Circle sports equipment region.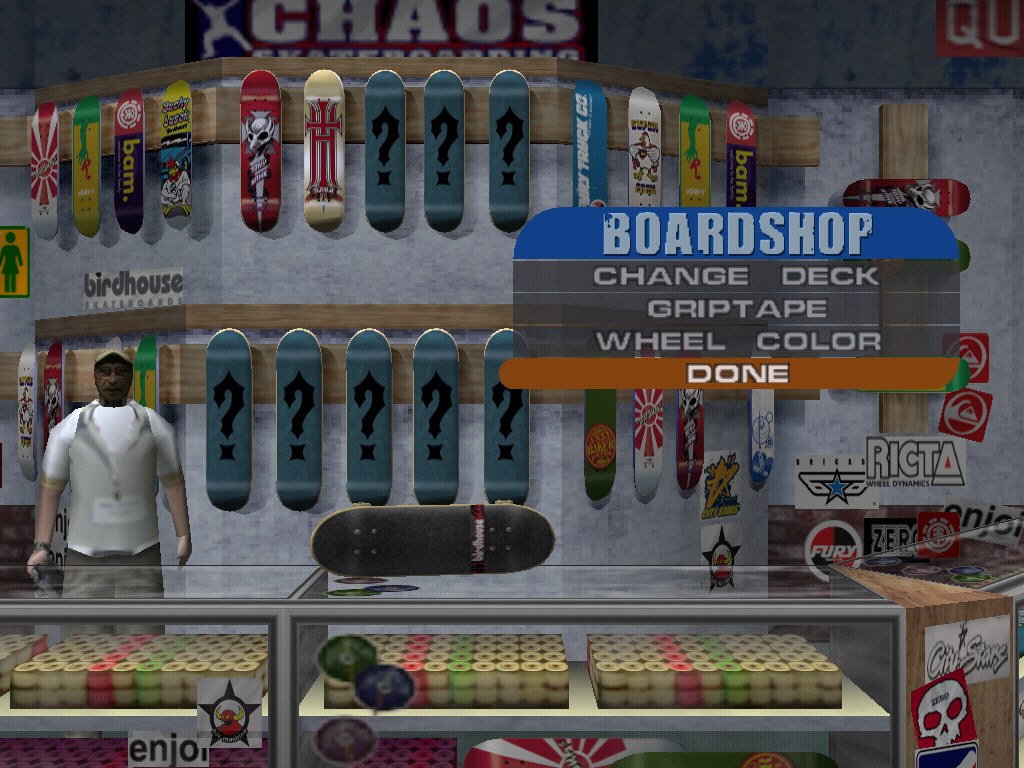
Region: [left=161, top=76, right=194, bottom=231].
